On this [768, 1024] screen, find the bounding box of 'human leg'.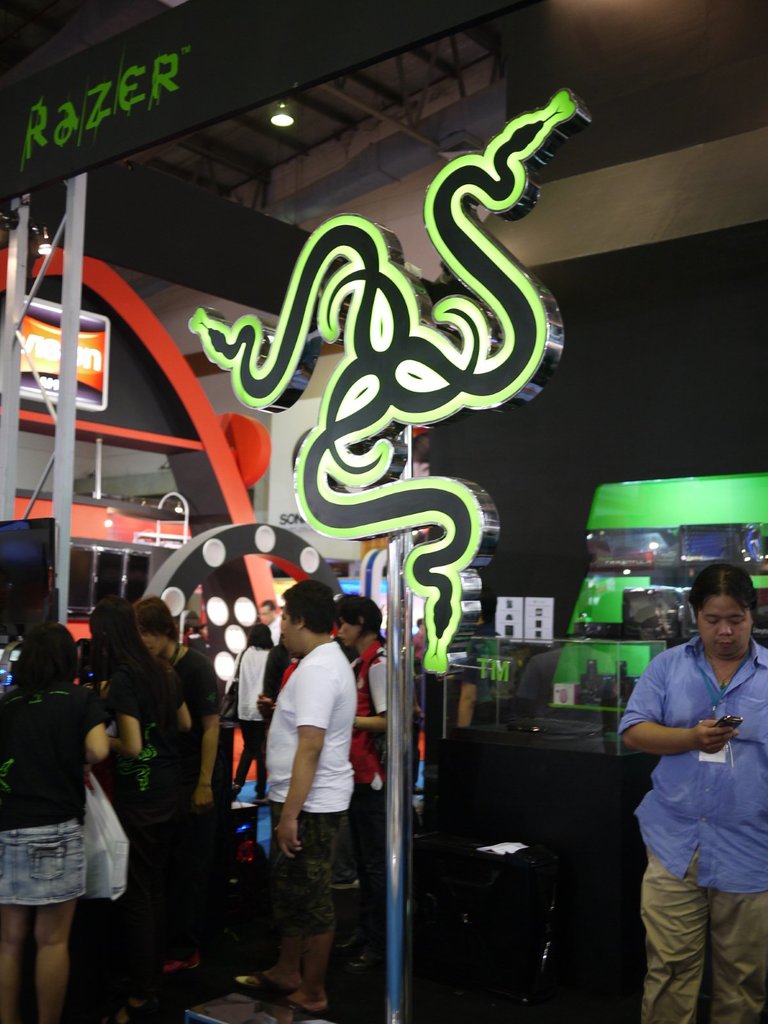
Bounding box: <region>32, 805, 88, 1023</region>.
